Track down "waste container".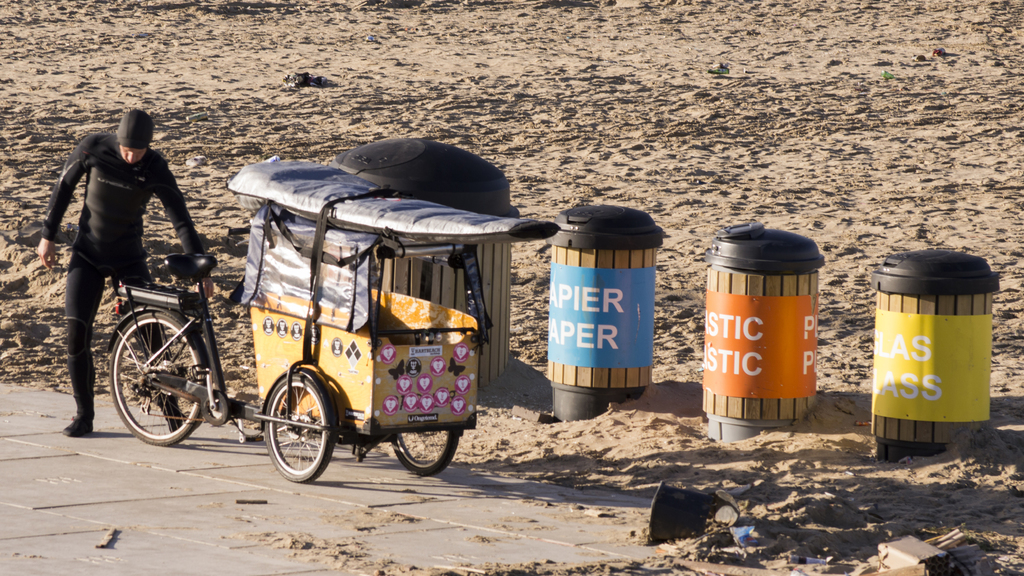
Tracked to l=869, t=247, r=1023, b=469.
